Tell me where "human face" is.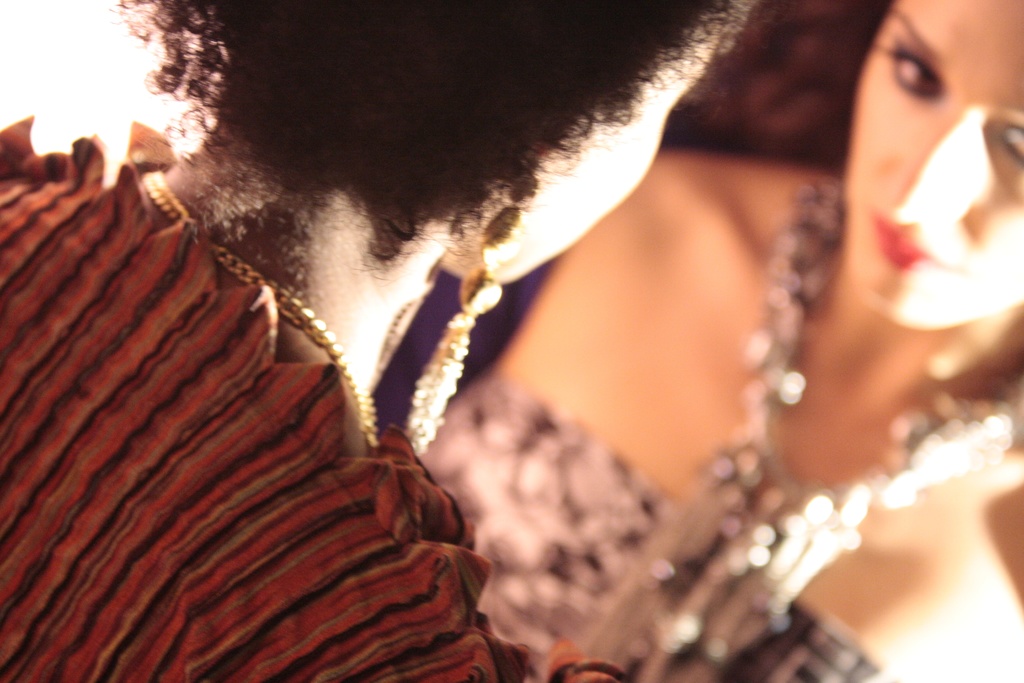
"human face" is at BBox(468, 73, 700, 284).
